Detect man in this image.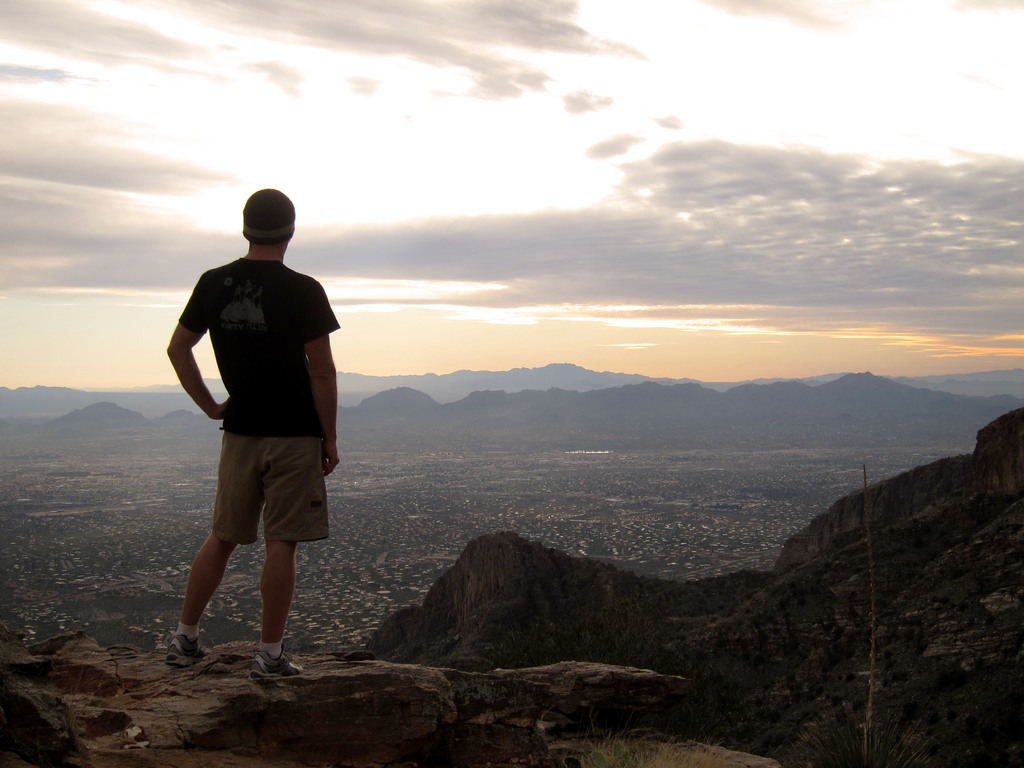
Detection: (left=159, top=187, right=347, bottom=668).
